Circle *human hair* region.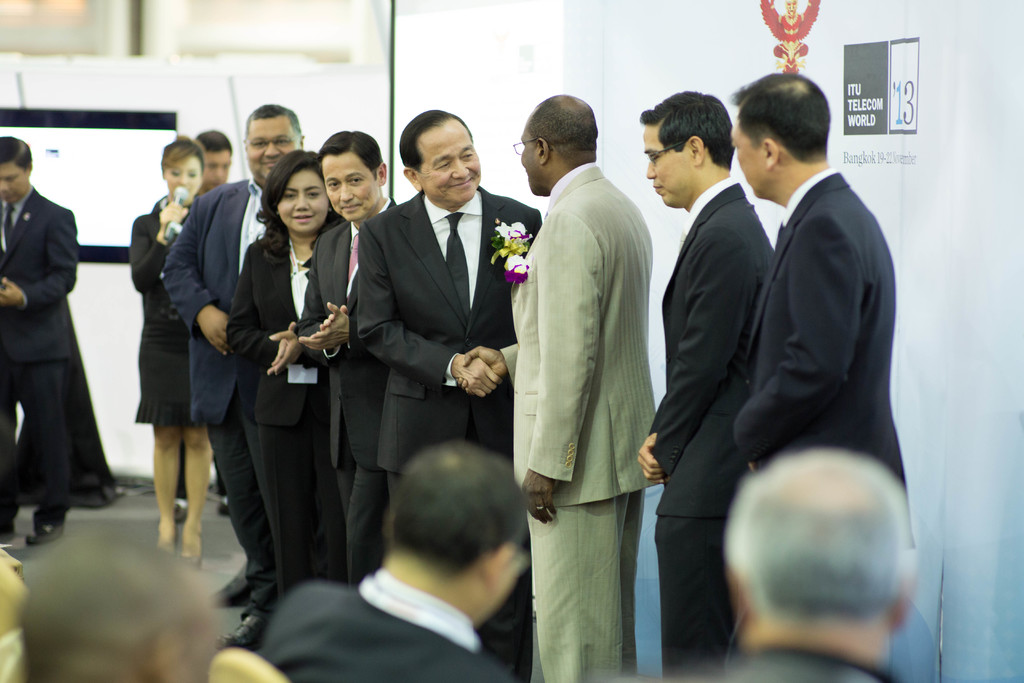
Region: box=[723, 442, 911, 631].
